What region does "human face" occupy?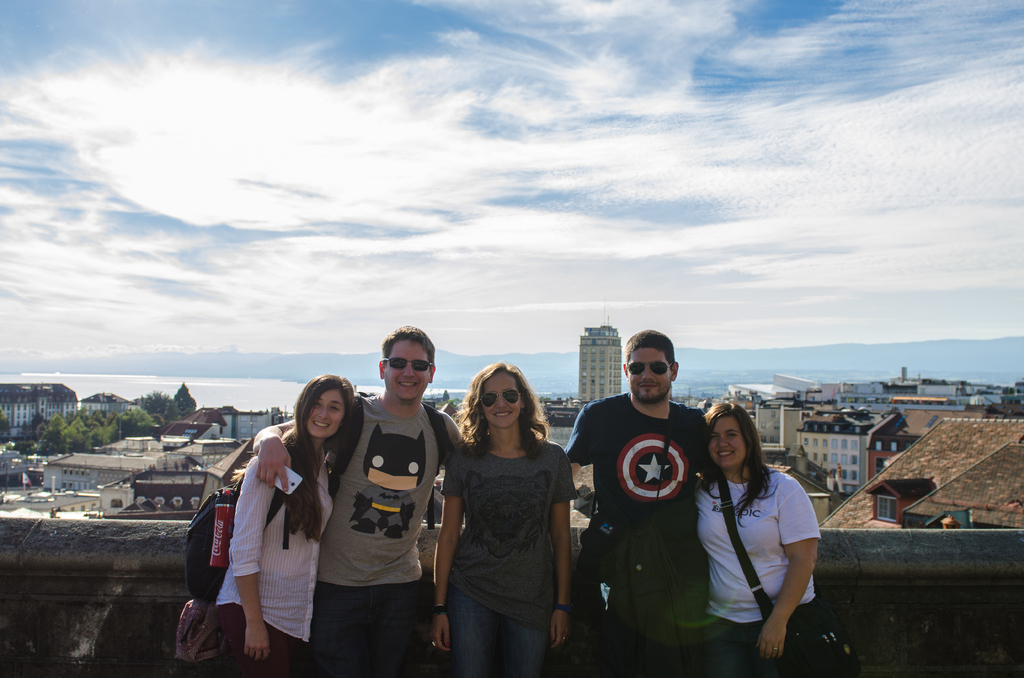
Rect(387, 340, 433, 401).
